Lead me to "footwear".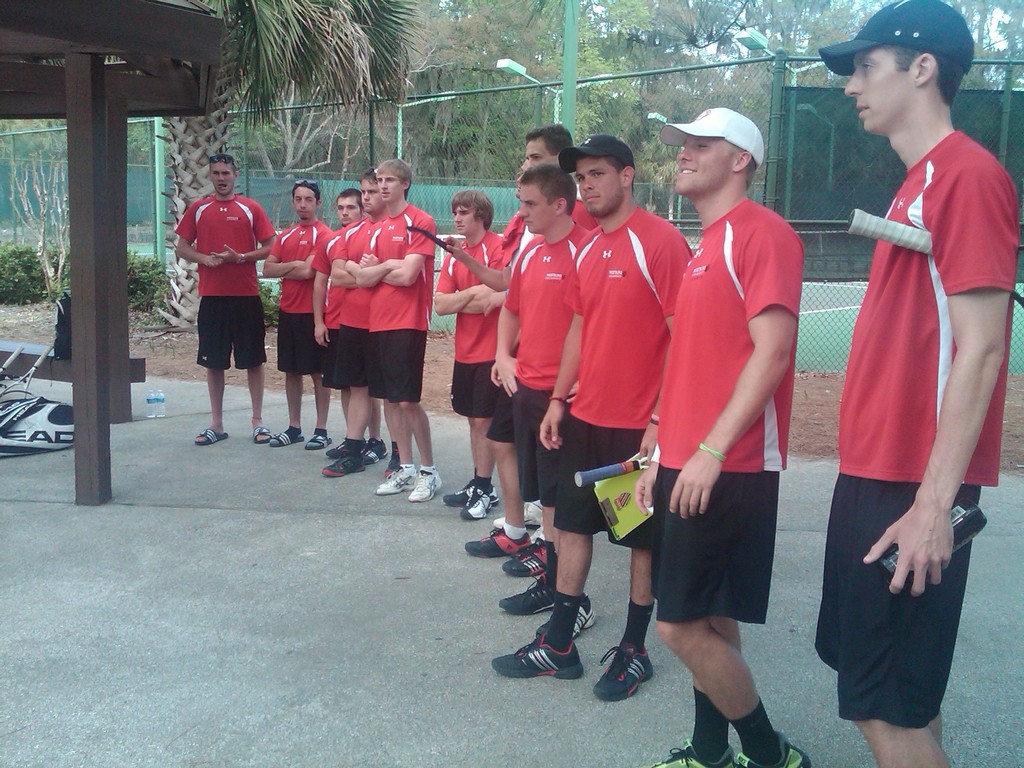
Lead to crop(417, 467, 438, 499).
